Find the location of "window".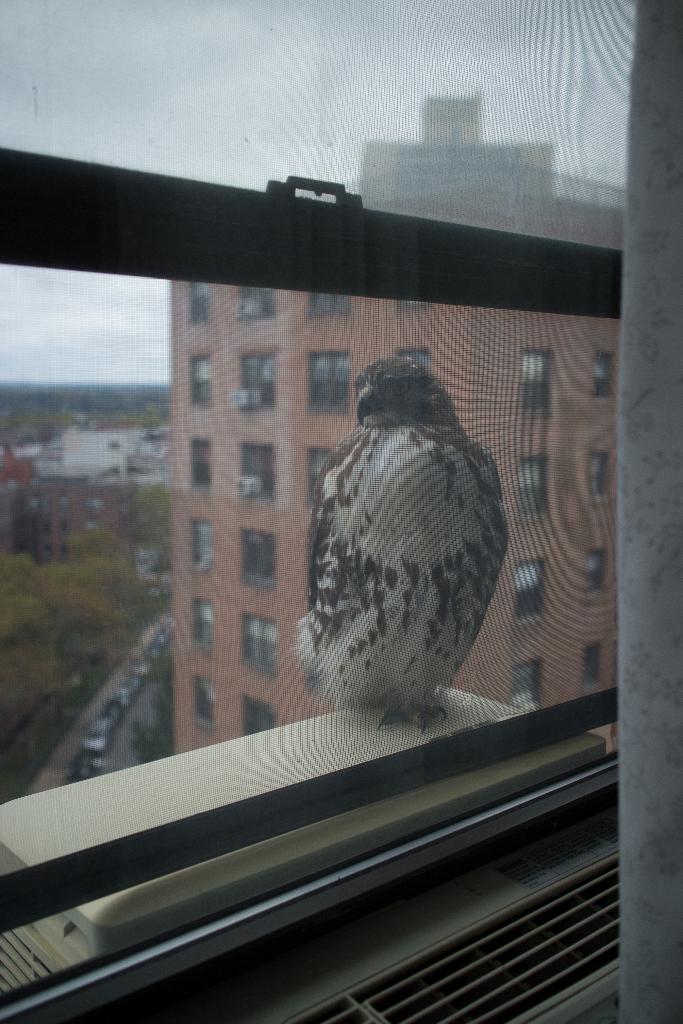
Location: l=244, t=696, r=276, b=736.
